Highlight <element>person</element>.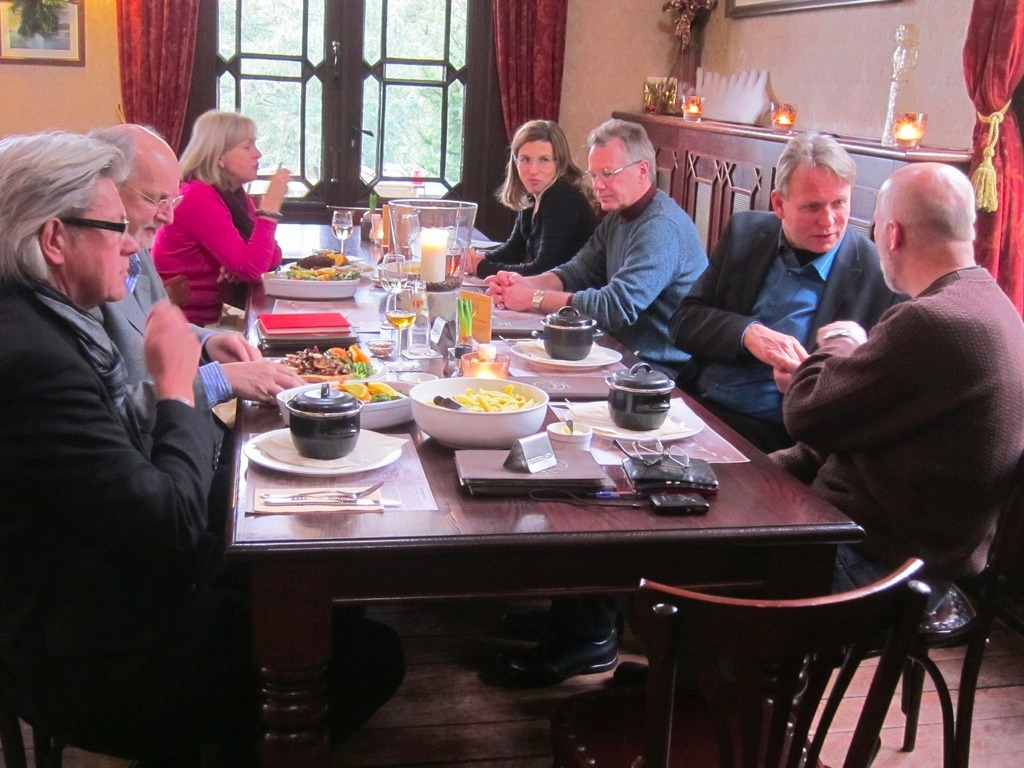
Highlighted region: 487, 119, 712, 376.
